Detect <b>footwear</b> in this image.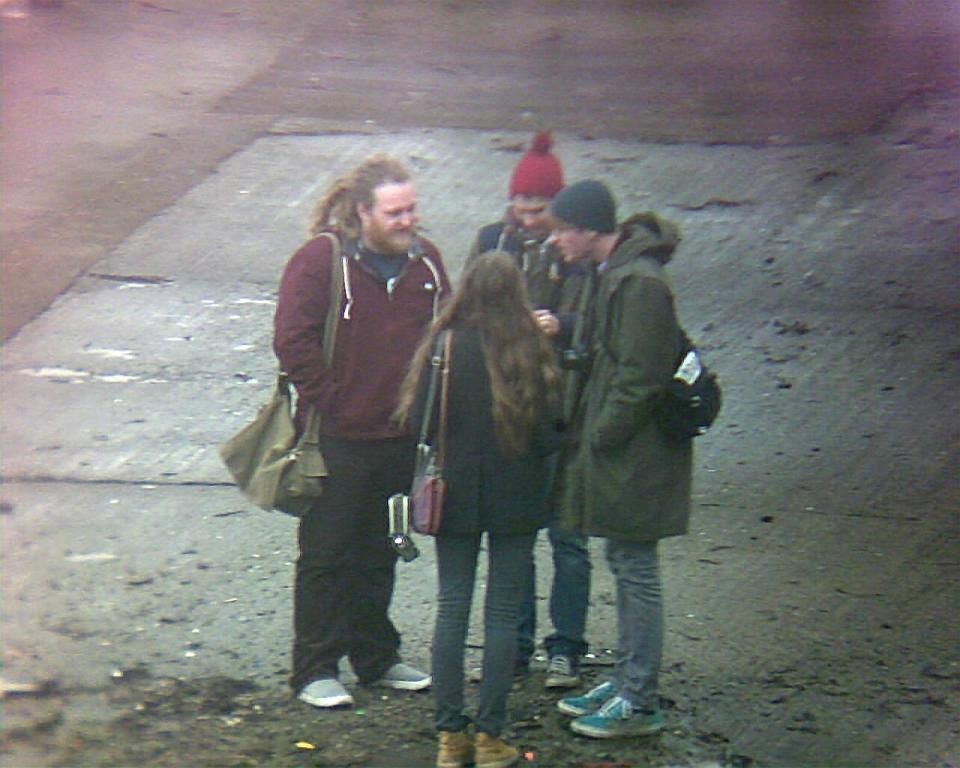
Detection: [437,729,476,767].
